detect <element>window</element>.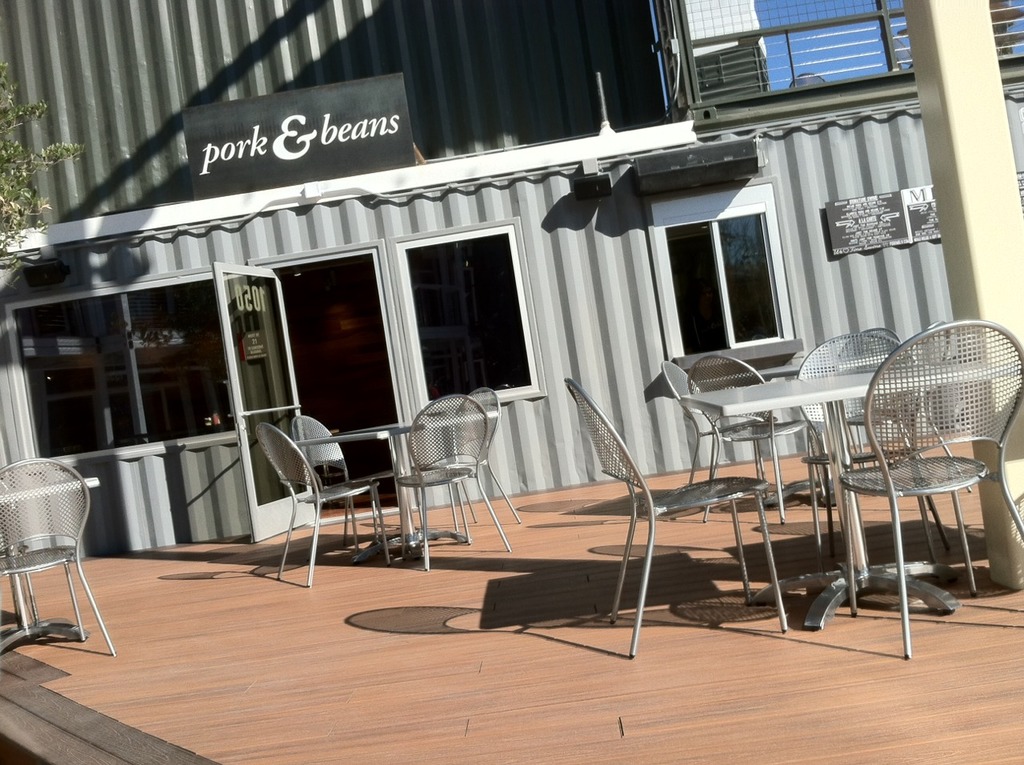
Detected at 646,181,807,391.
